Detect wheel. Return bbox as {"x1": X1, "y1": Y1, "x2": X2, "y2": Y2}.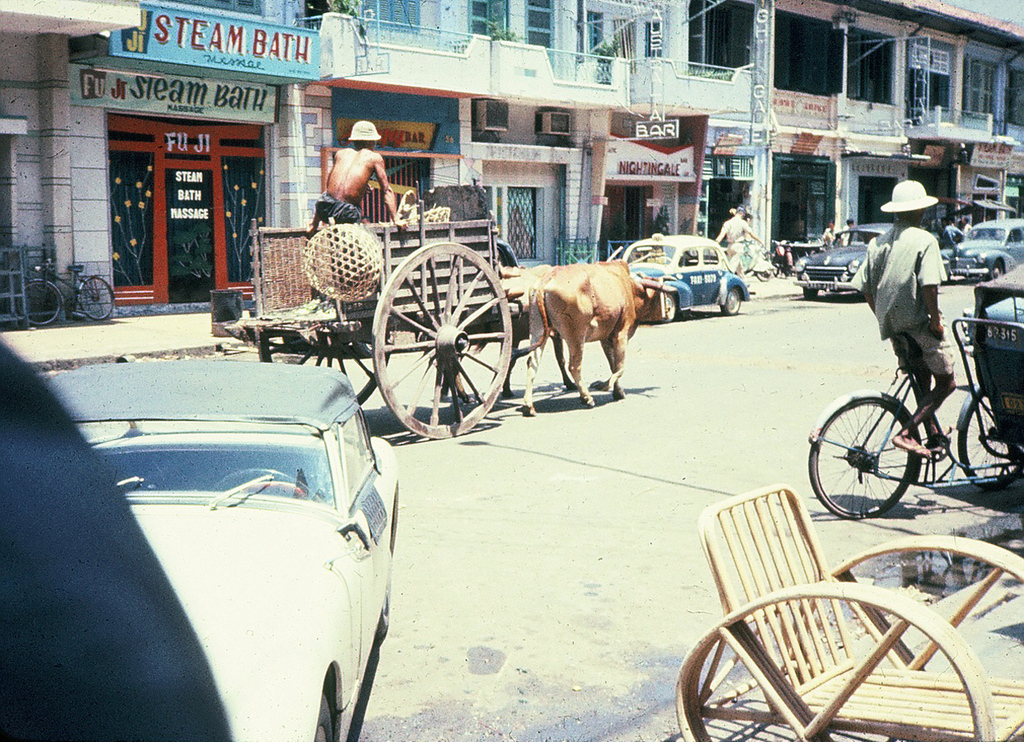
{"x1": 15, "y1": 280, "x2": 63, "y2": 323}.
